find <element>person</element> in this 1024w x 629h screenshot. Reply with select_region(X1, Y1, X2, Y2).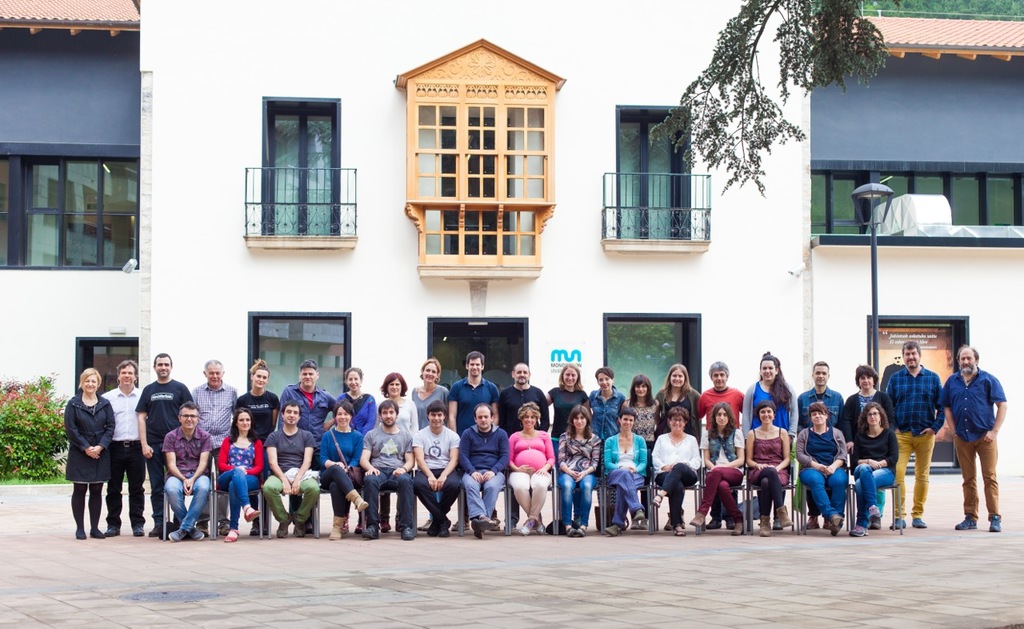
select_region(786, 359, 846, 530).
